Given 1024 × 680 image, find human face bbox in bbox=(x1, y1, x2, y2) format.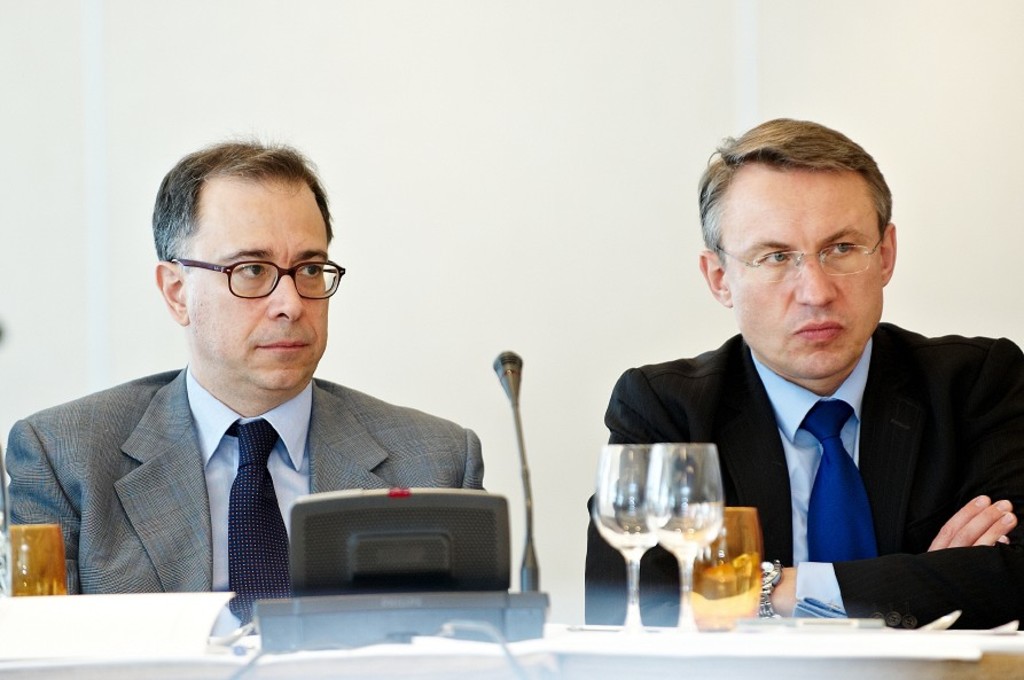
bbox=(733, 193, 876, 370).
